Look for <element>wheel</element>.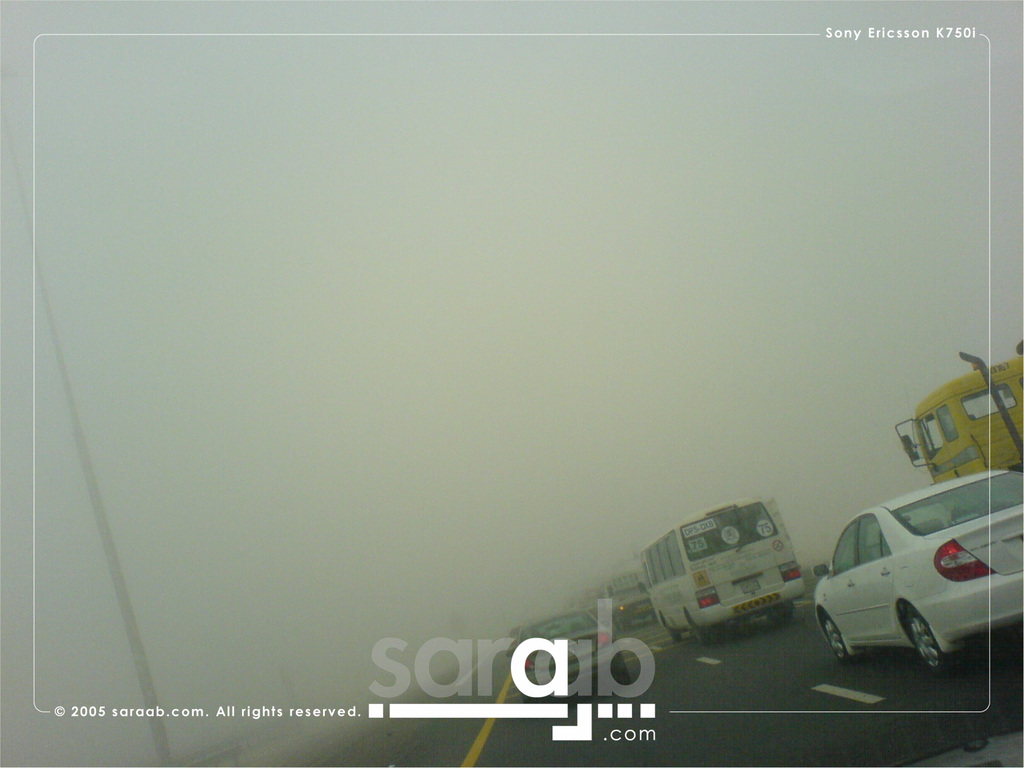
Found: BBox(773, 602, 793, 620).
